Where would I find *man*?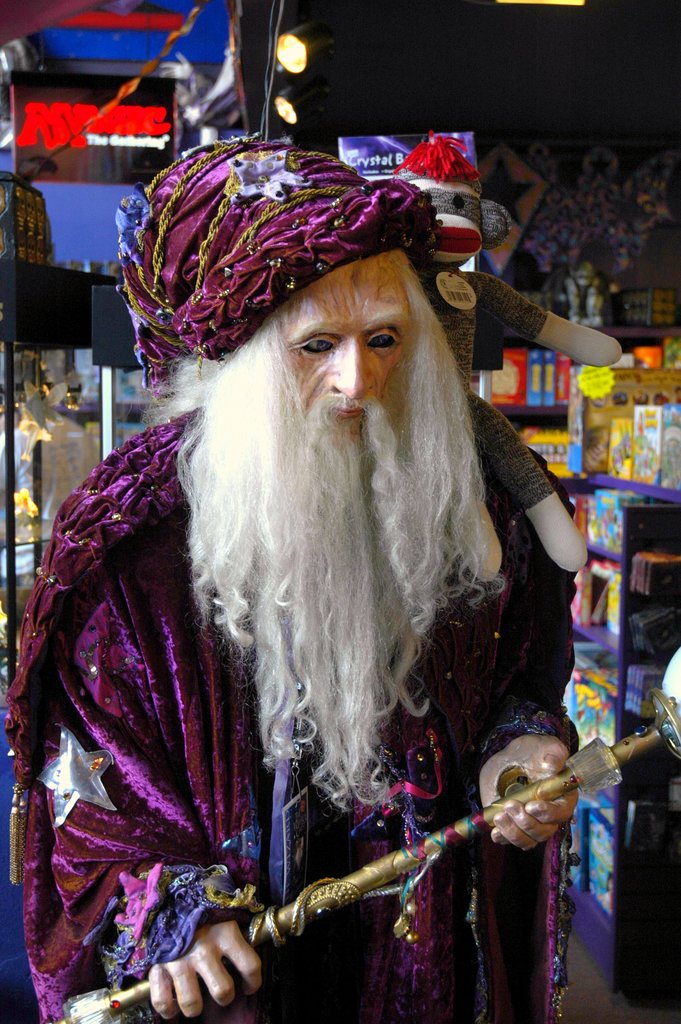
At <region>5, 134, 611, 1023</region>.
